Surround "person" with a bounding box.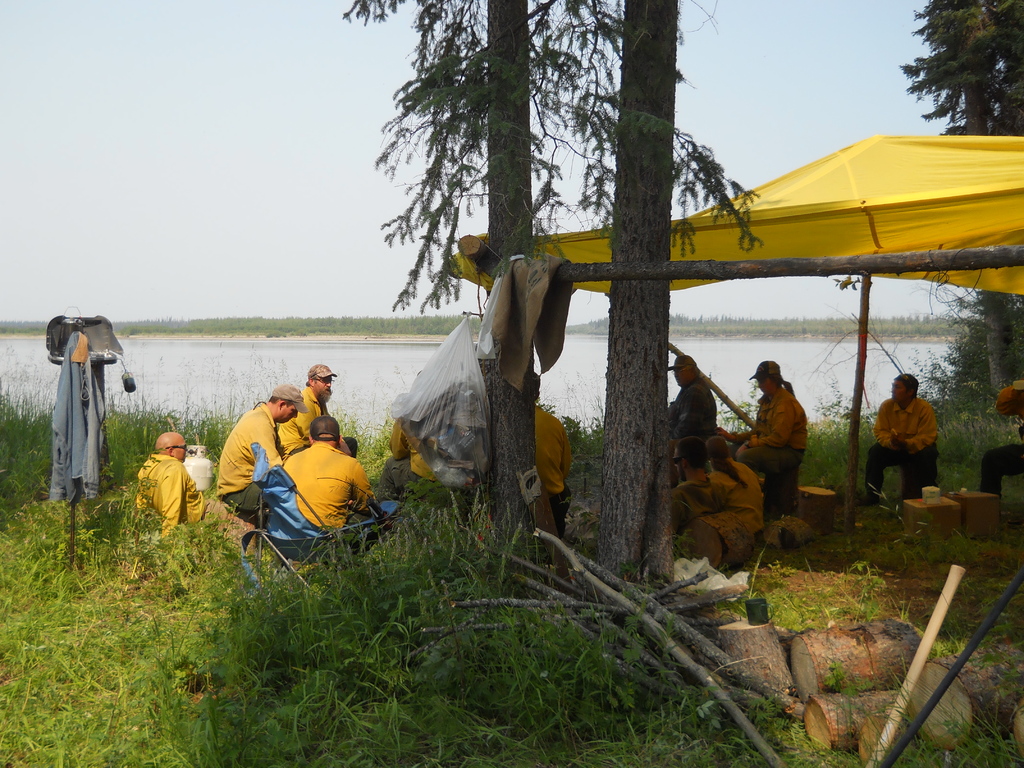
rect(136, 437, 206, 540).
